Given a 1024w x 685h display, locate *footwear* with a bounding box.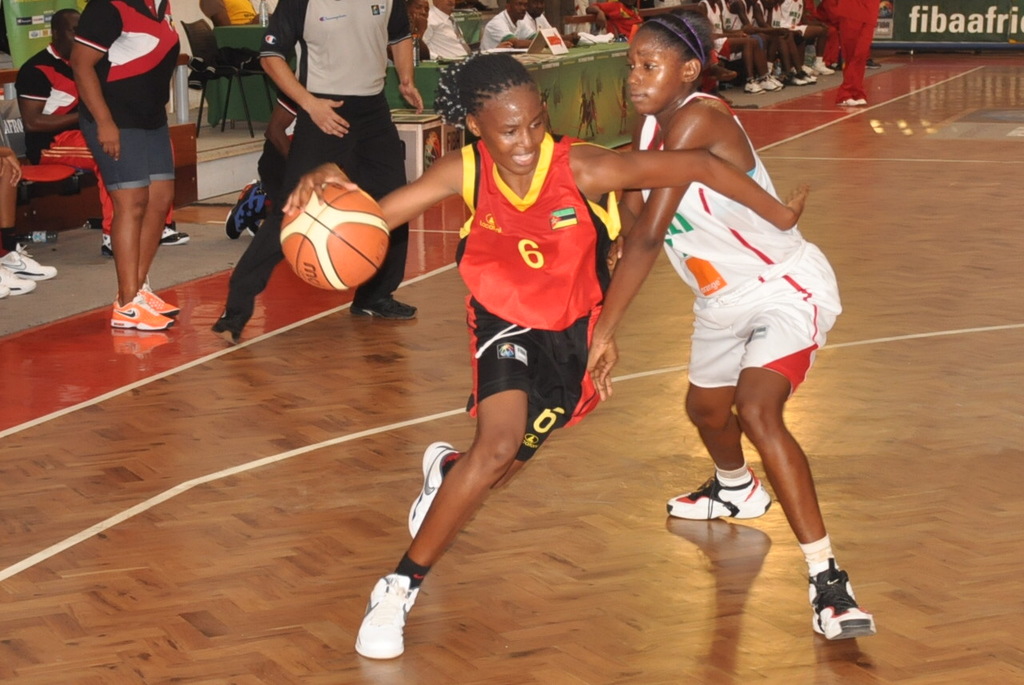
Located: bbox=(795, 79, 807, 82).
